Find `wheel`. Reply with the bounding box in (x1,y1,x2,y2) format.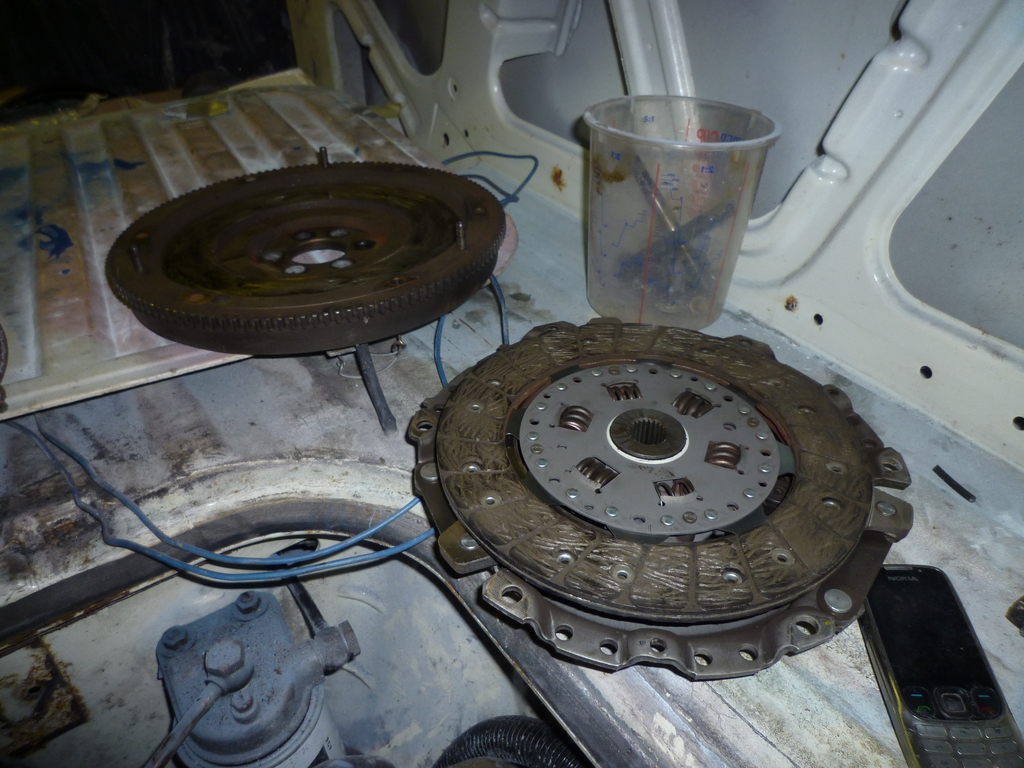
(107,163,502,357).
